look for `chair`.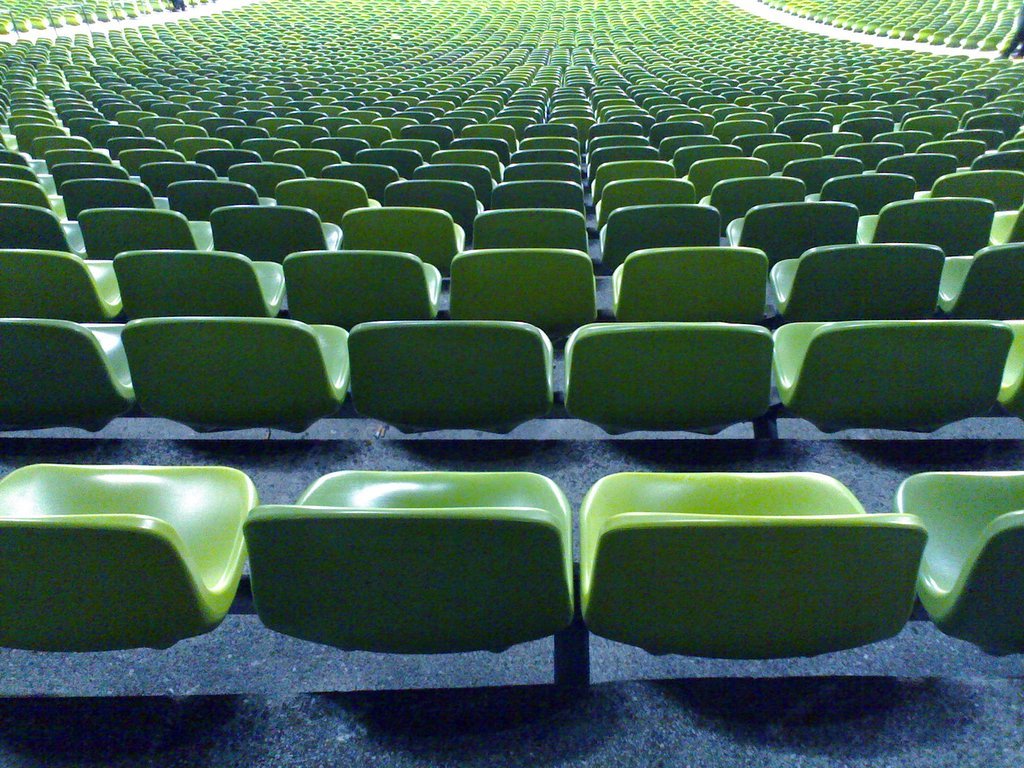
Found: (left=611, top=245, right=773, bottom=329).
